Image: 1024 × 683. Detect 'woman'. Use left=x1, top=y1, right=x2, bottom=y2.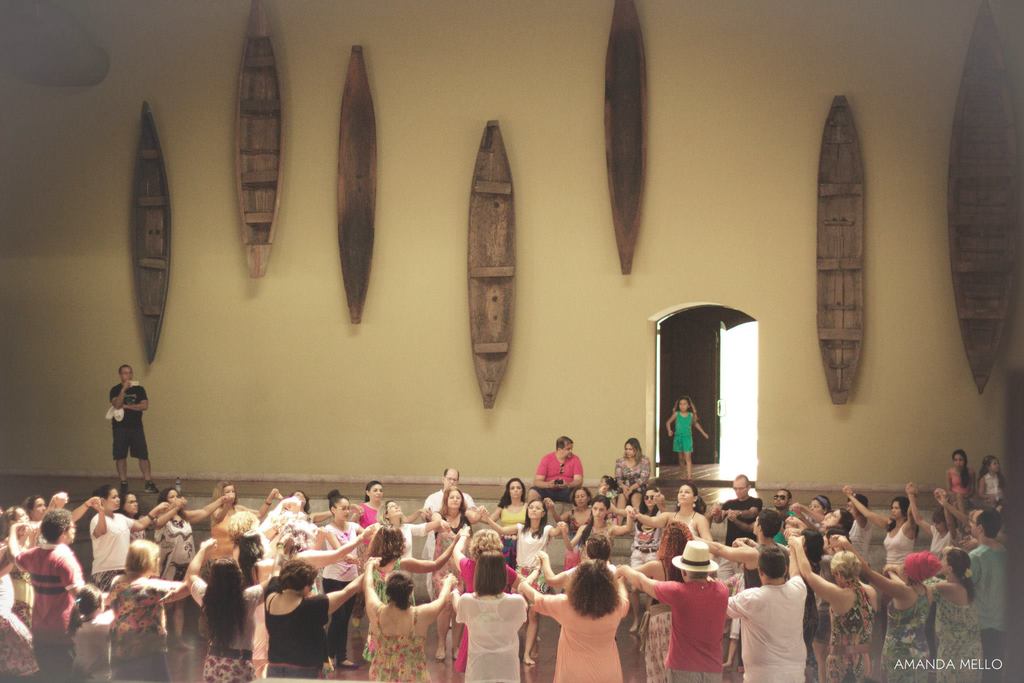
left=354, top=521, right=452, bottom=609.
